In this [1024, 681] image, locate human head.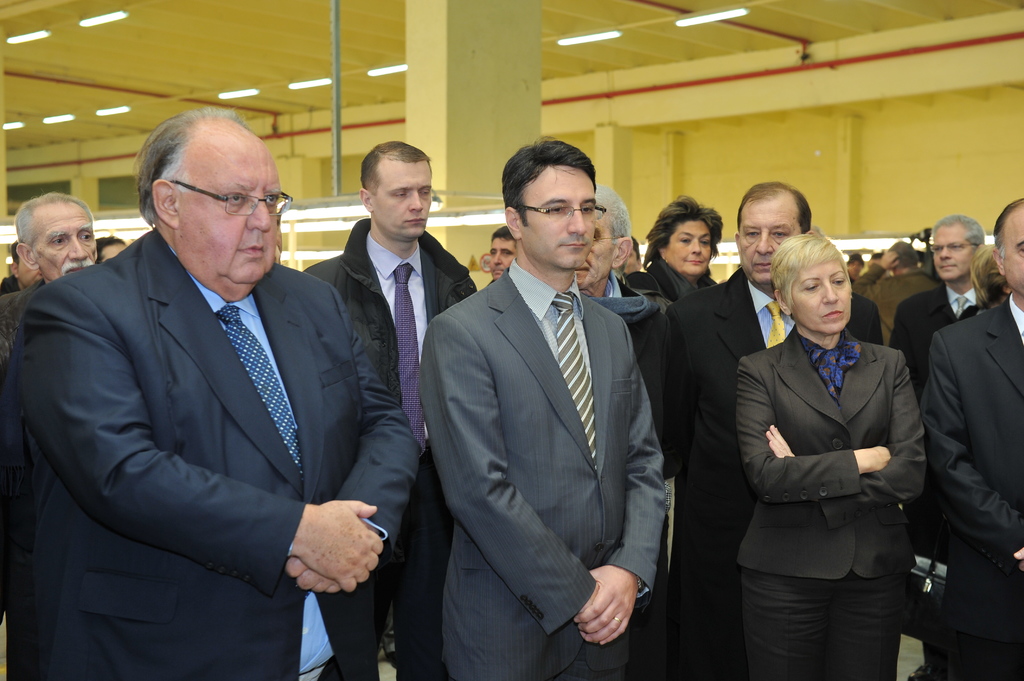
Bounding box: BBox(930, 212, 982, 292).
